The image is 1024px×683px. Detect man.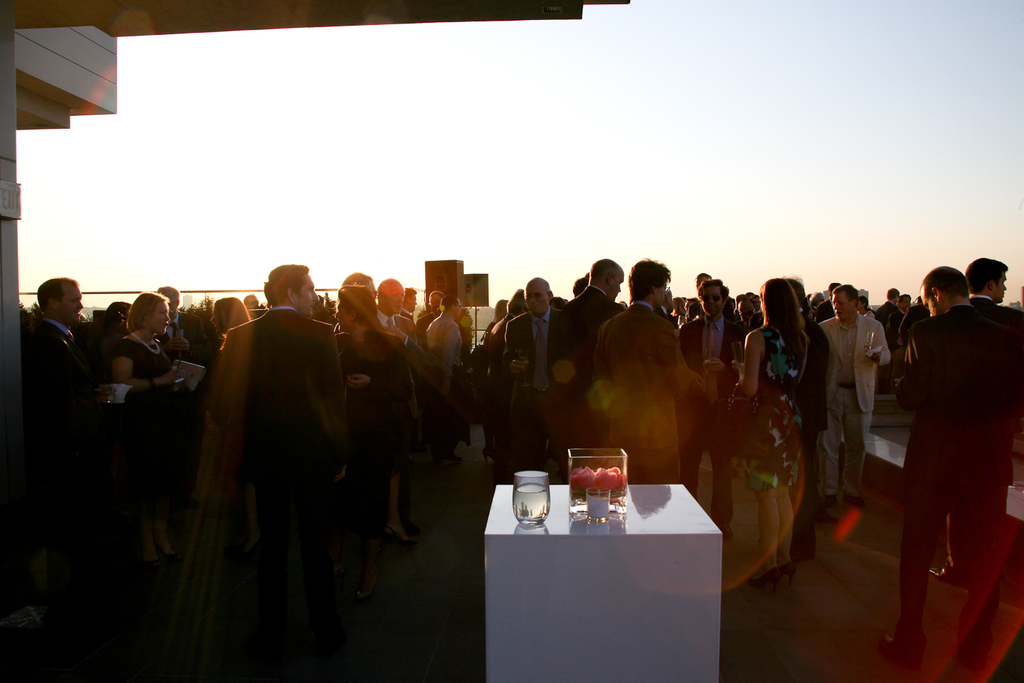
Detection: (669, 275, 746, 542).
